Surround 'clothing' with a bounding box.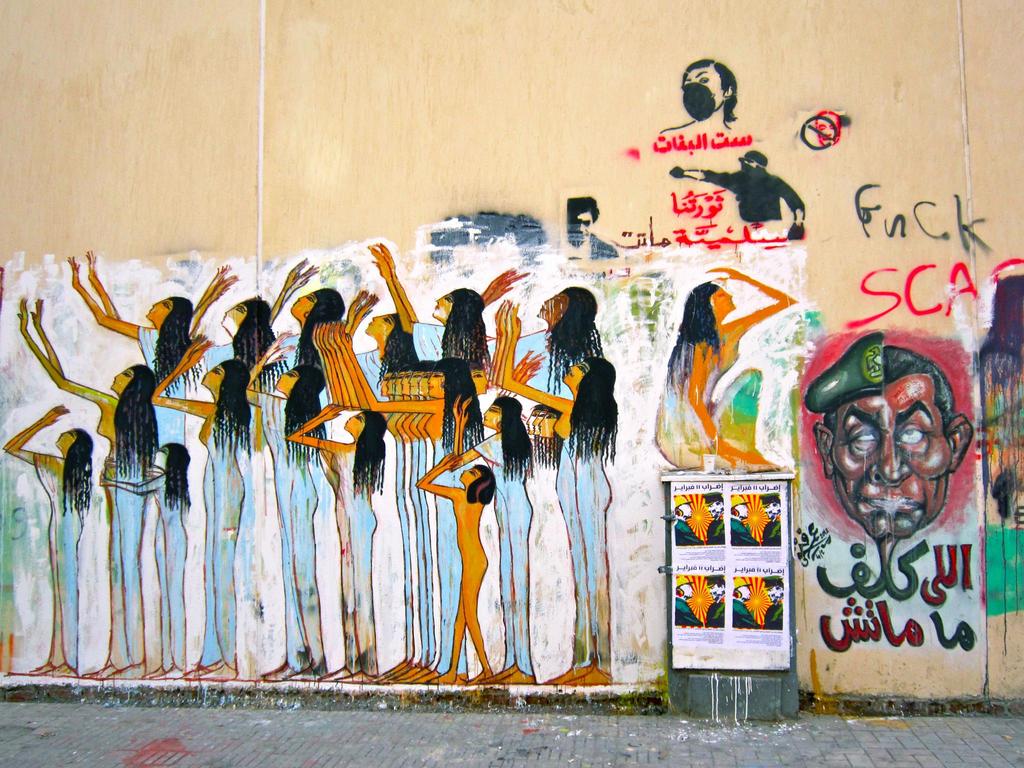
x1=207 y1=403 x2=251 y2=667.
